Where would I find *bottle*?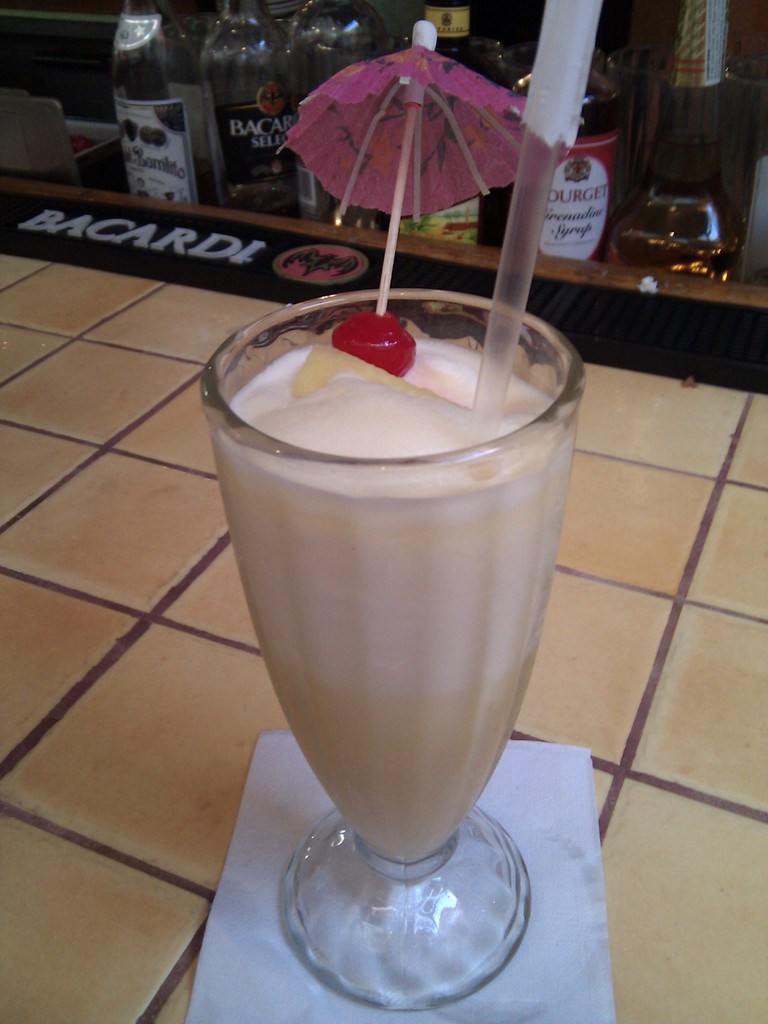
At BBox(283, 0, 390, 227).
